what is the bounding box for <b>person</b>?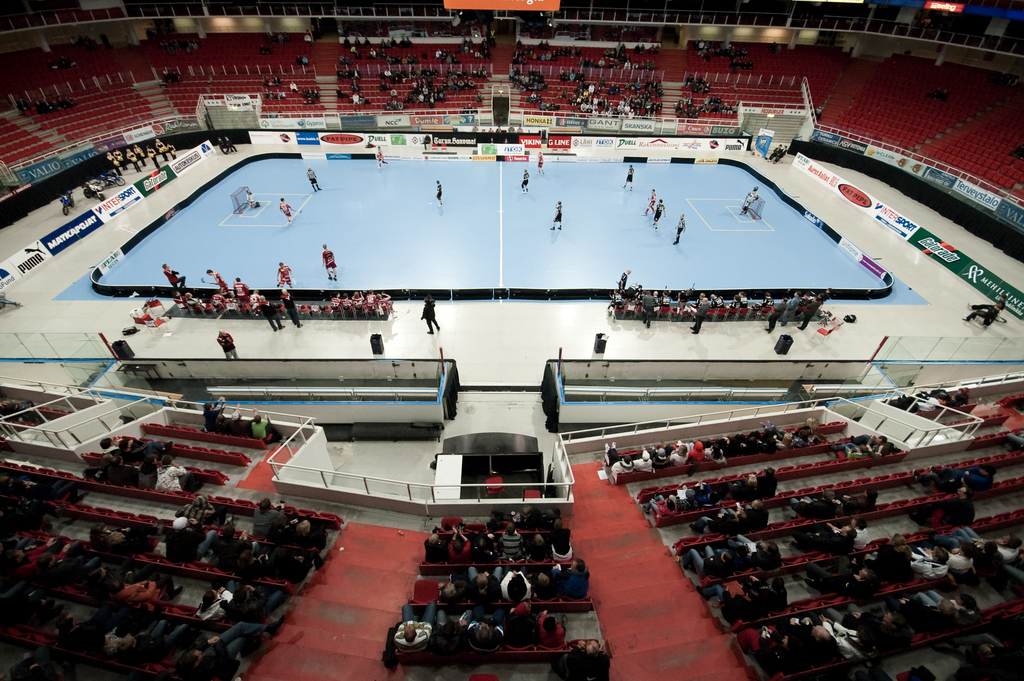
[280,198,292,226].
